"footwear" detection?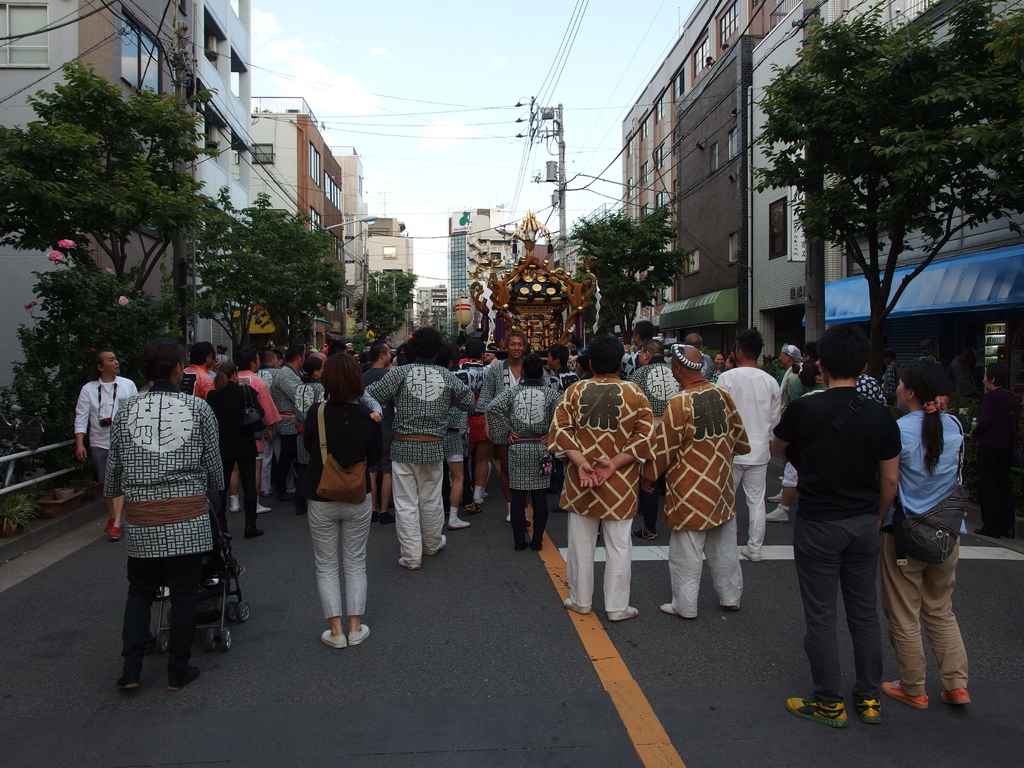
x1=109, y1=527, x2=122, y2=540
